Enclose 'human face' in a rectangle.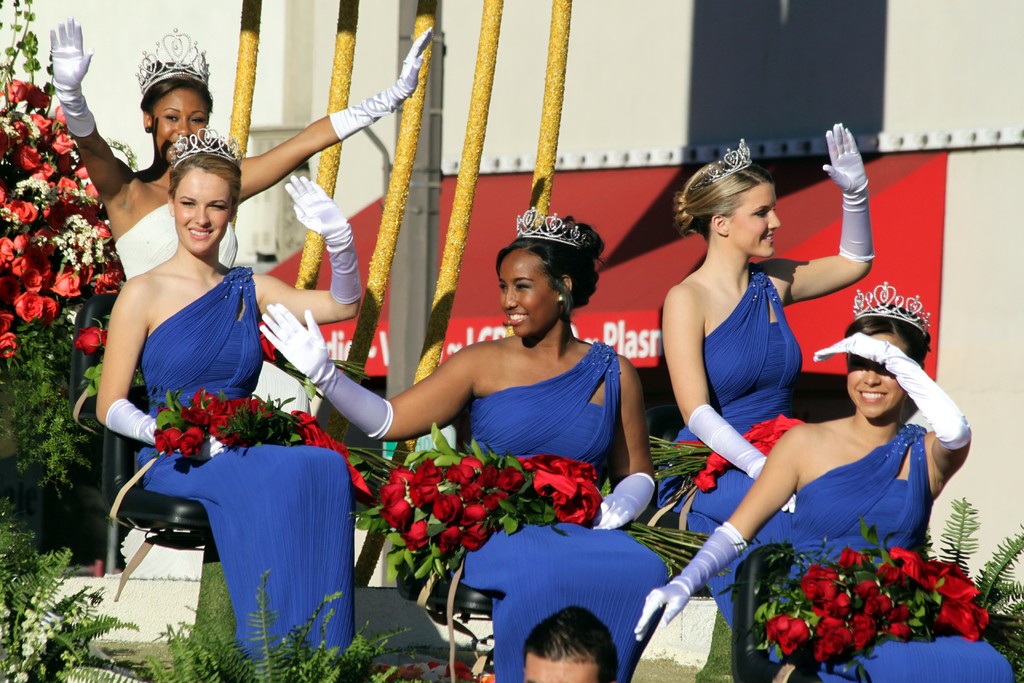
l=172, t=172, r=229, b=256.
